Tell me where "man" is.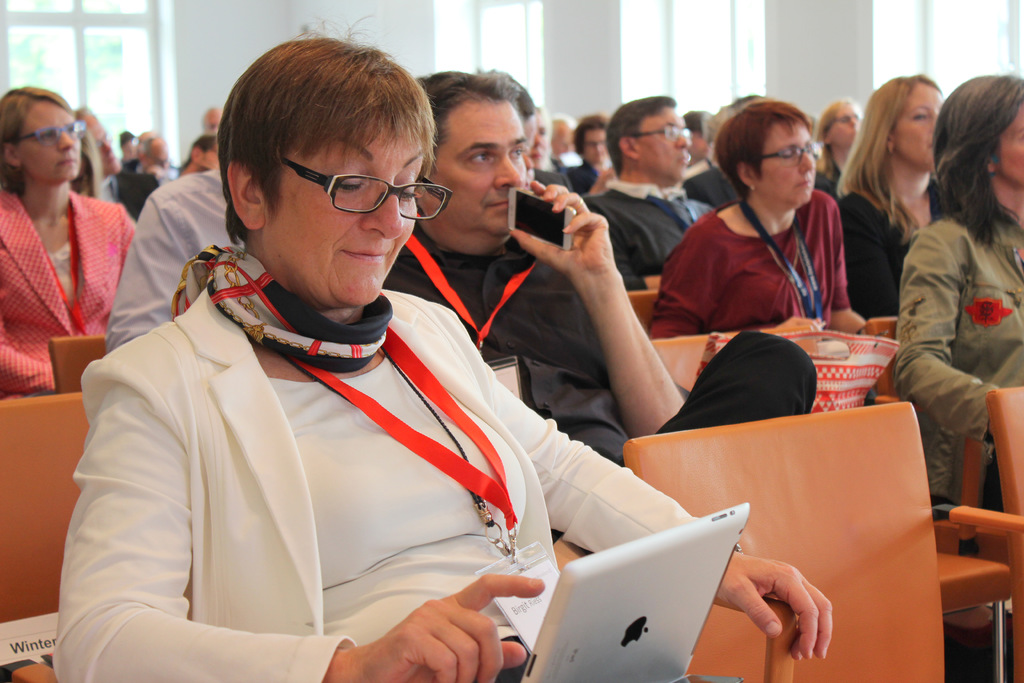
"man" is at x1=52, y1=10, x2=833, y2=682.
